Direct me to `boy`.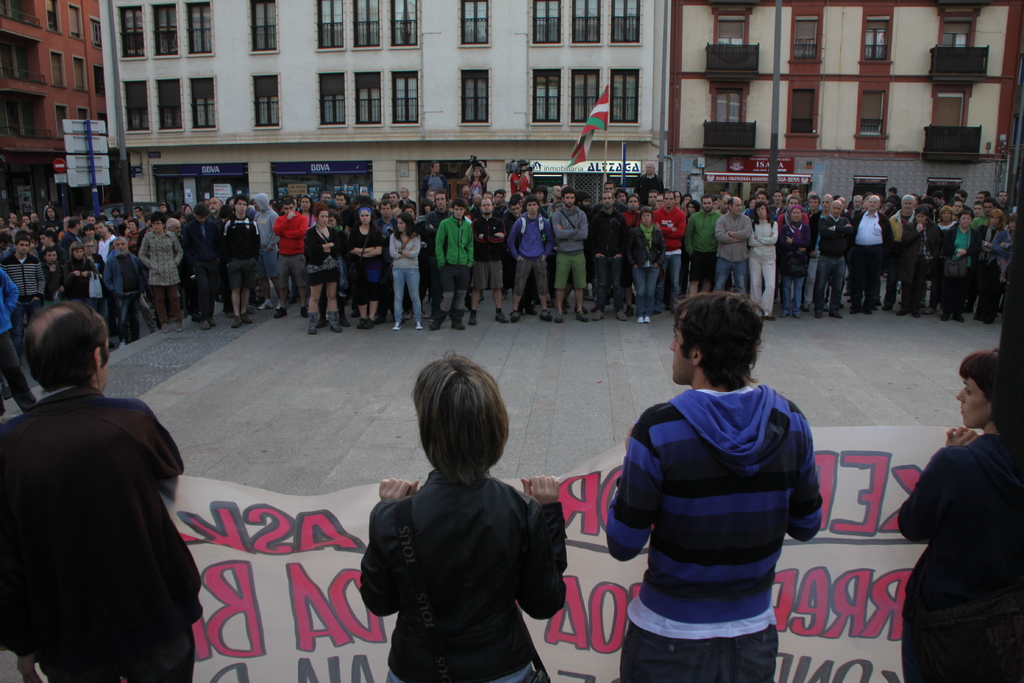
Direction: (505, 193, 555, 327).
